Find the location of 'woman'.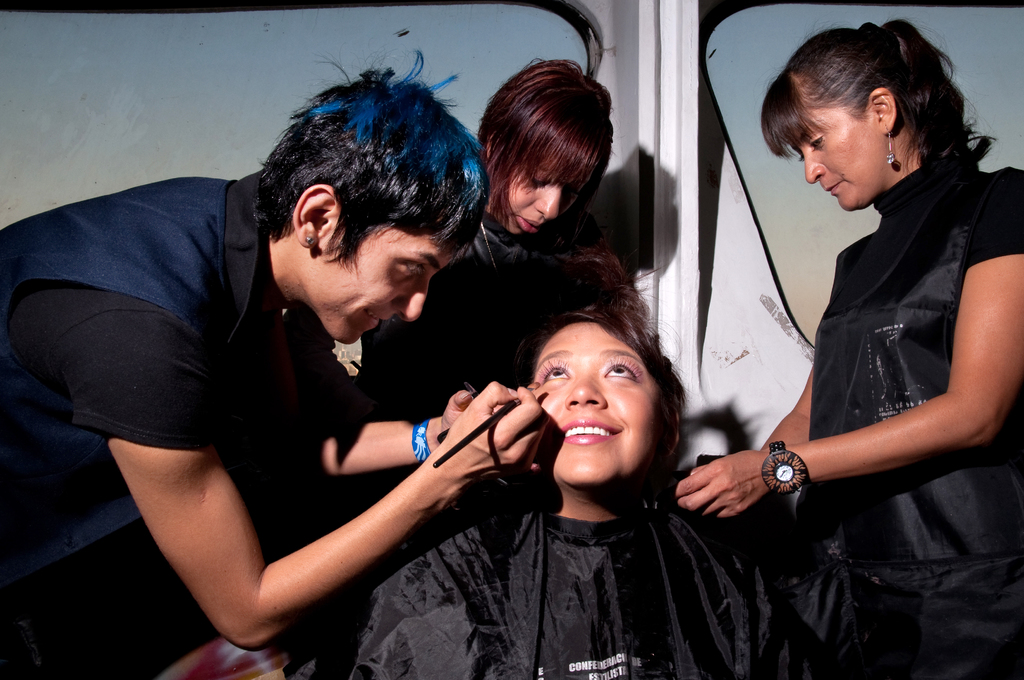
Location: {"left": 263, "top": 290, "right": 924, "bottom": 679}.
